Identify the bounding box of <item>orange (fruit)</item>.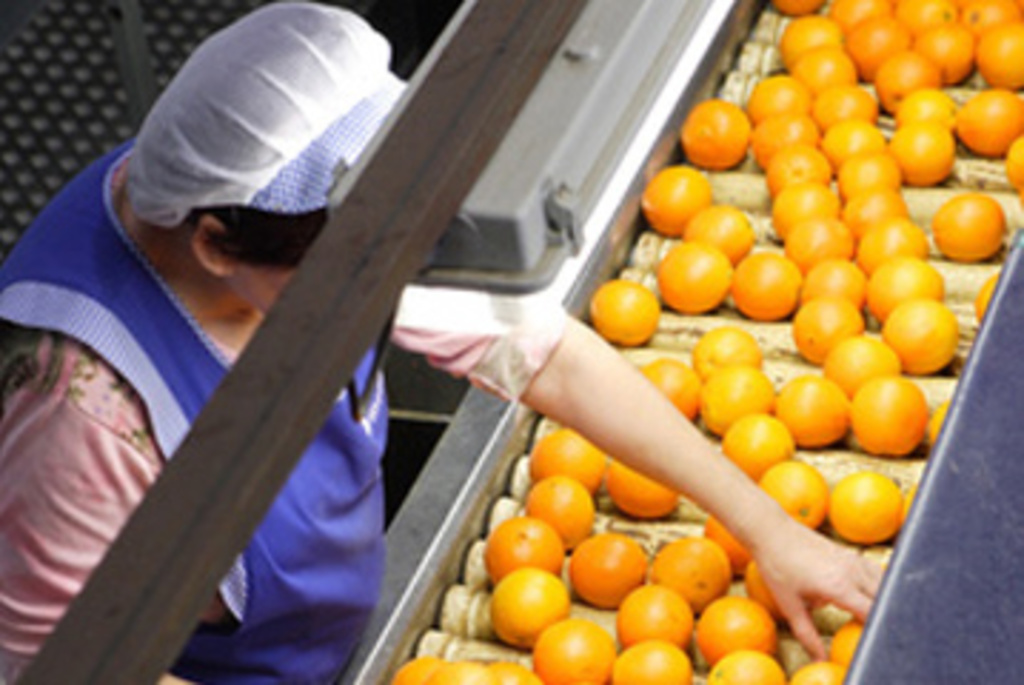
536, 622, 610, 682.
